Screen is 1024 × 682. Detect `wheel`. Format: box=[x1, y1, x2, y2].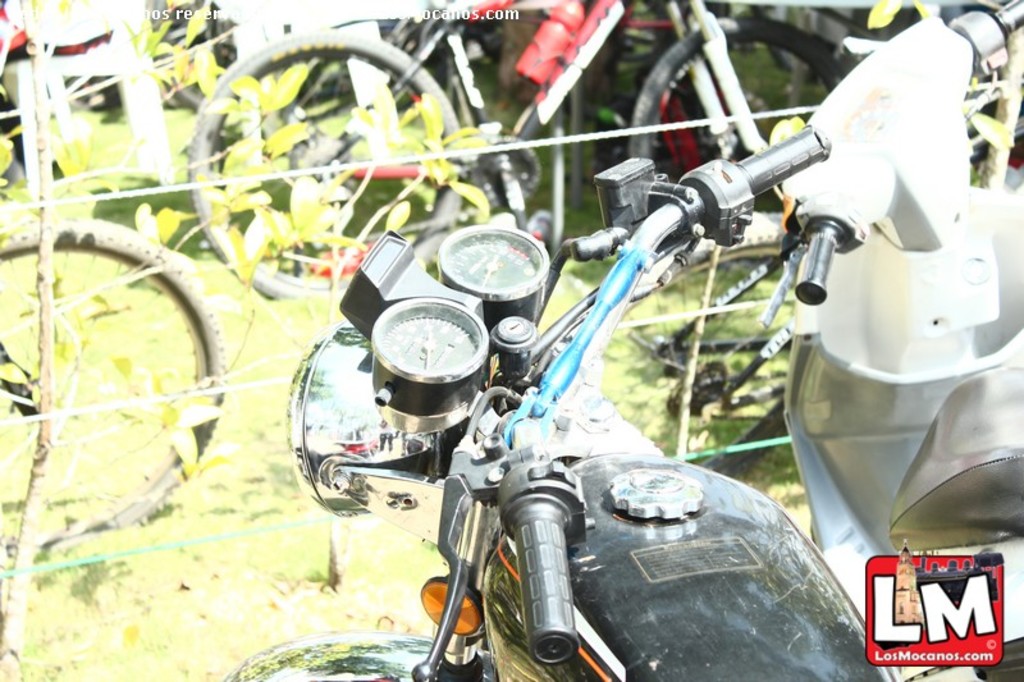
box=[573, 226, 842, 470].
